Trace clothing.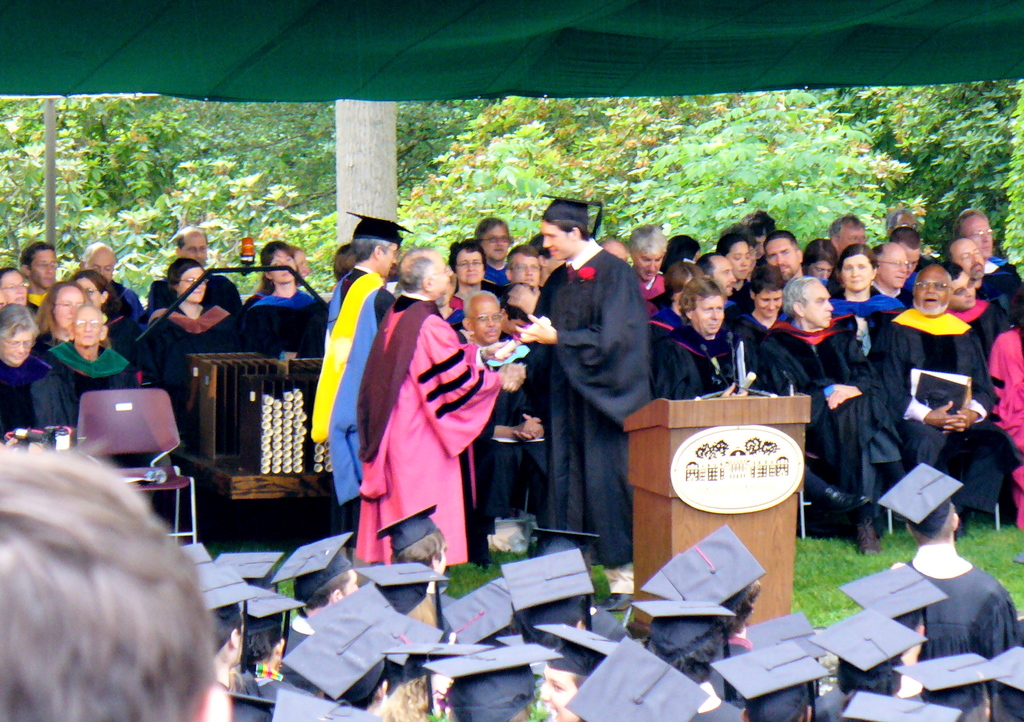
Traced to [left=520, top=260, right=671, bottom=534].
